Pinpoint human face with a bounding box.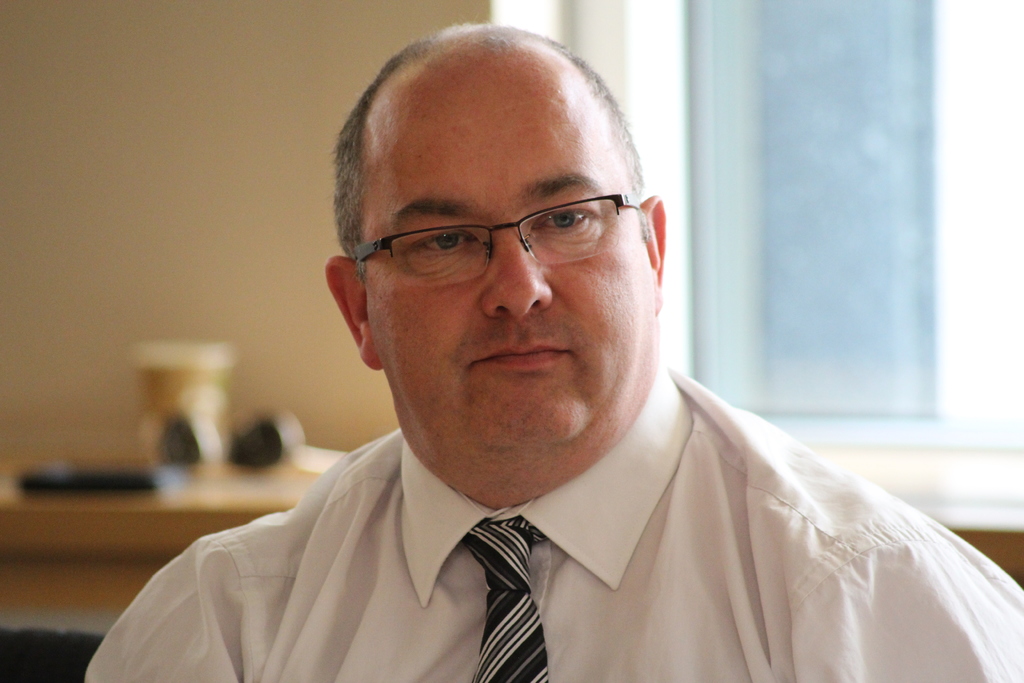
<box>368,110,652,426</box>.
